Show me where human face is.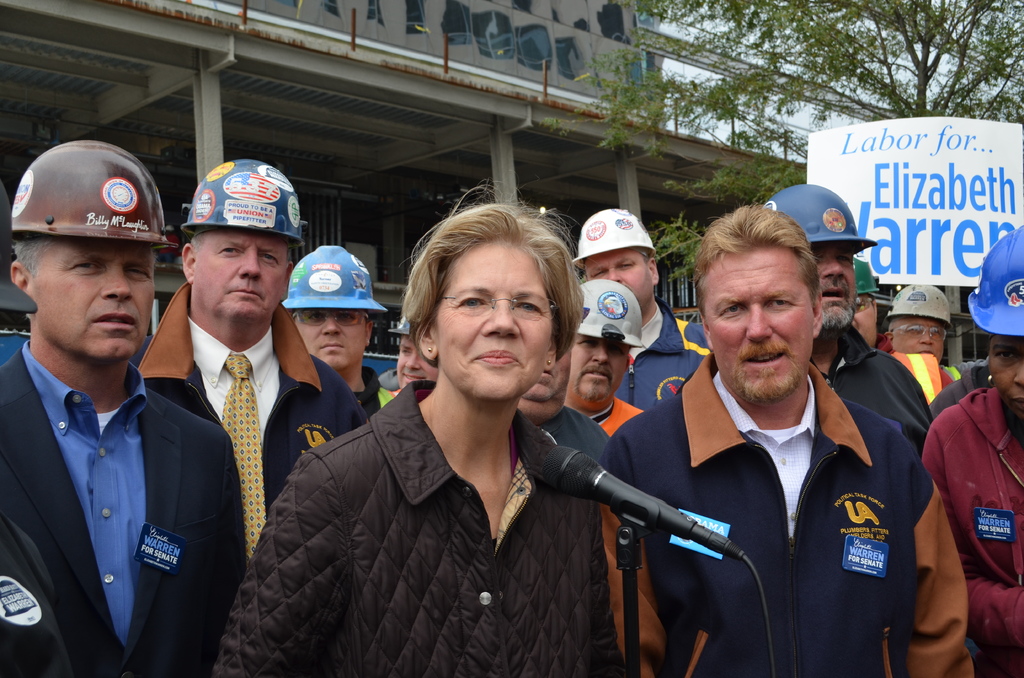
human face is at (436, 243, 554, 405).
